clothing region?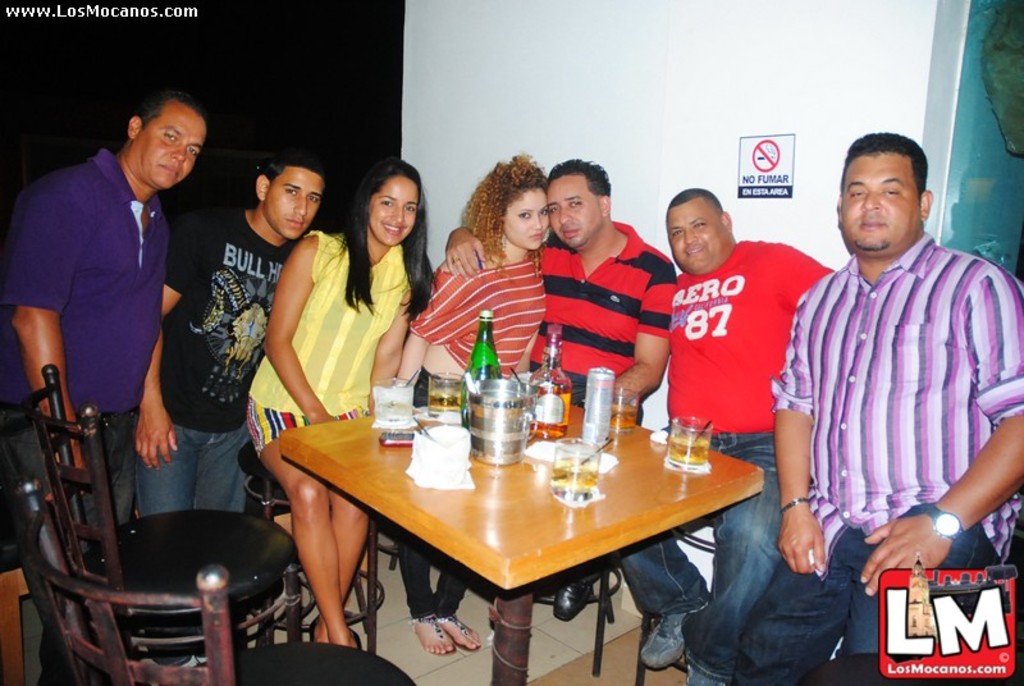
392, 252, 547, 617
